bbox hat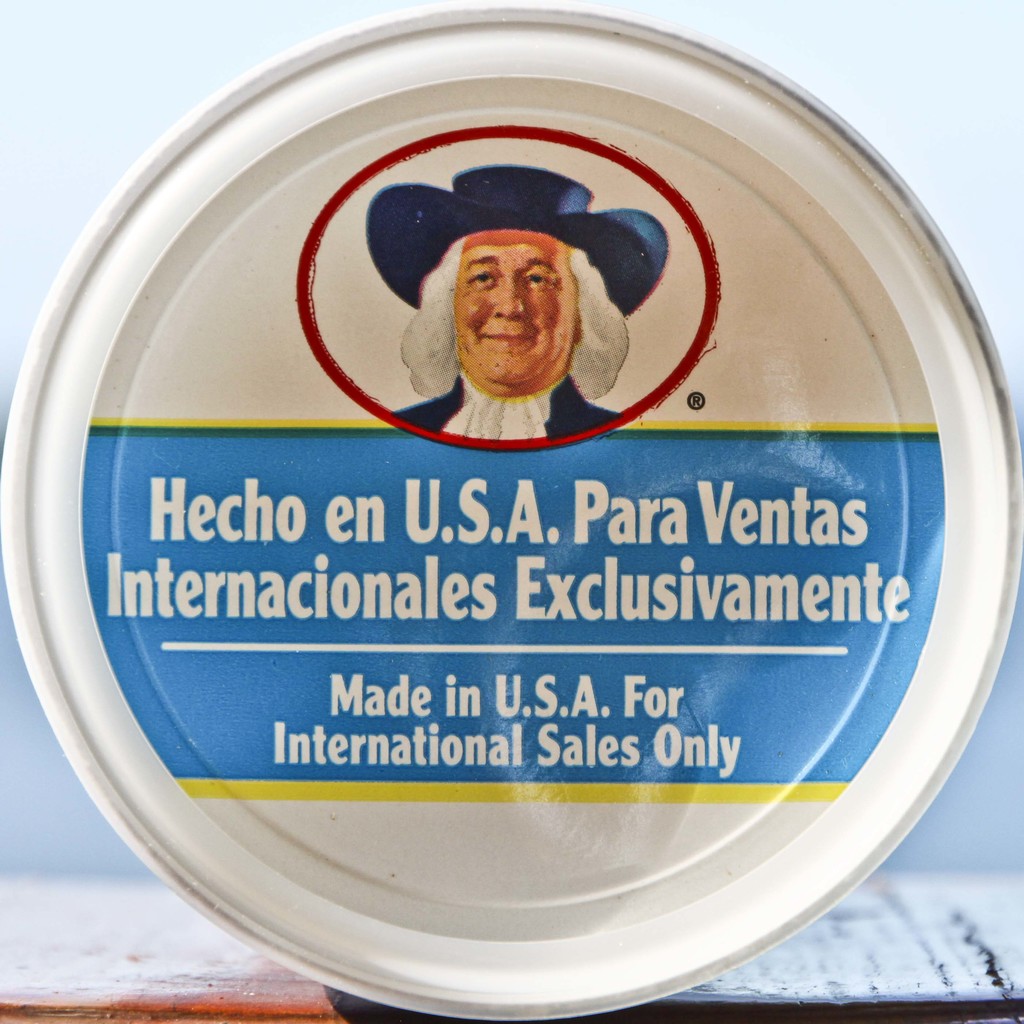
BBox(362, 165, 672, 309)
